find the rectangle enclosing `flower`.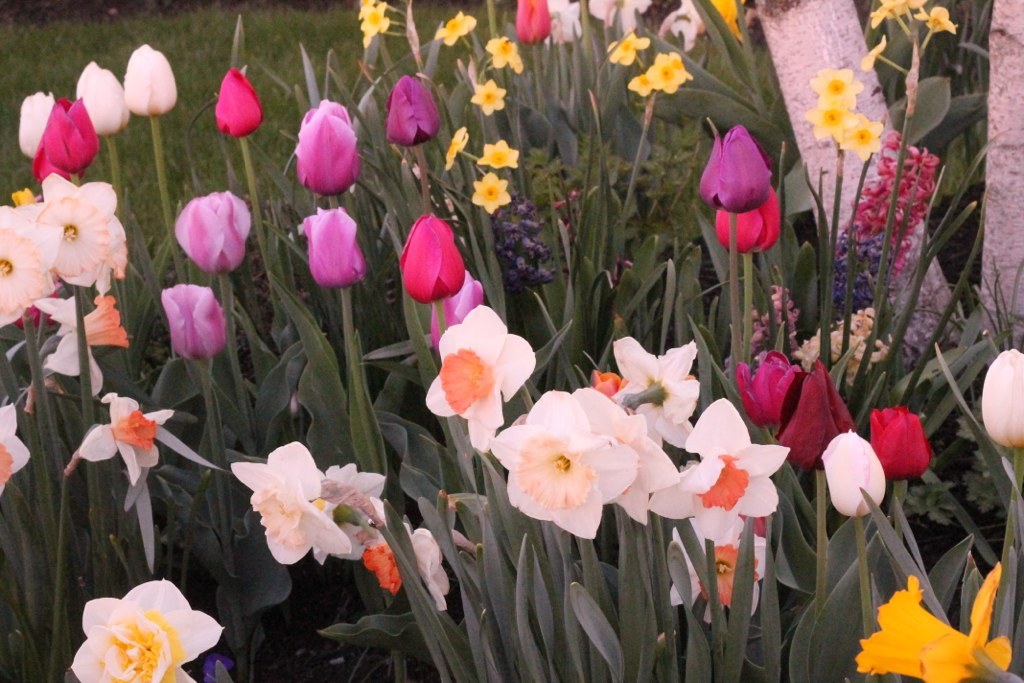
(x1=915, y1=6, x2=959, y2=34).
